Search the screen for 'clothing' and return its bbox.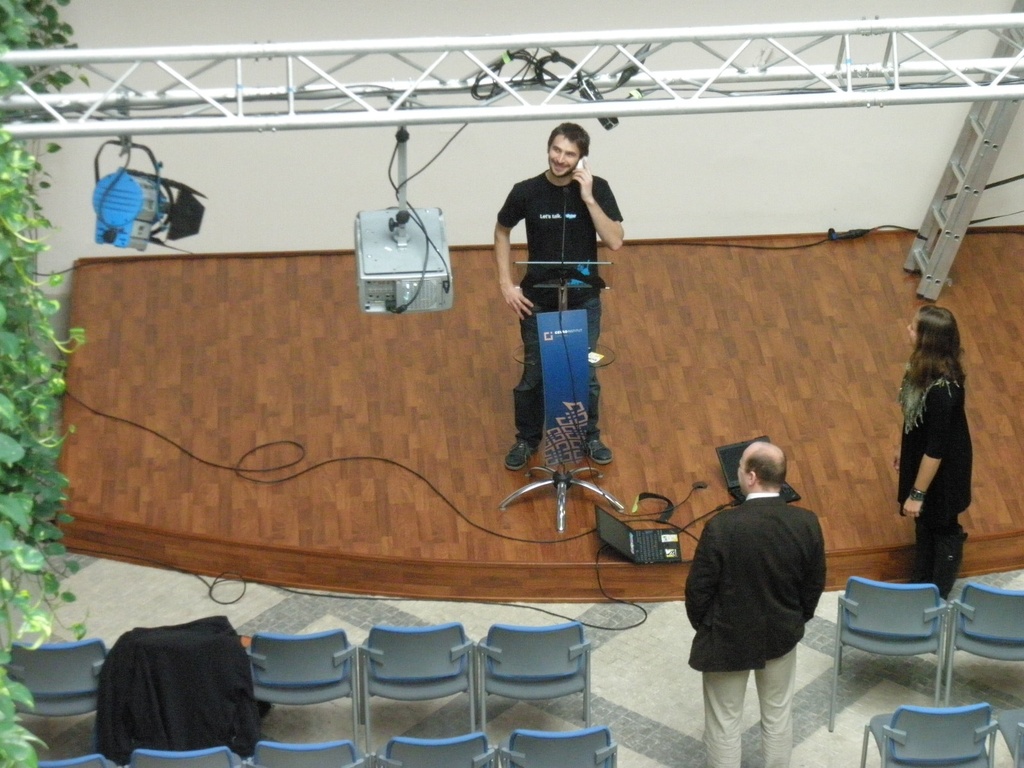
Found: {"left": 680, "top": 487, "right": 823, "bottom": 767}.
